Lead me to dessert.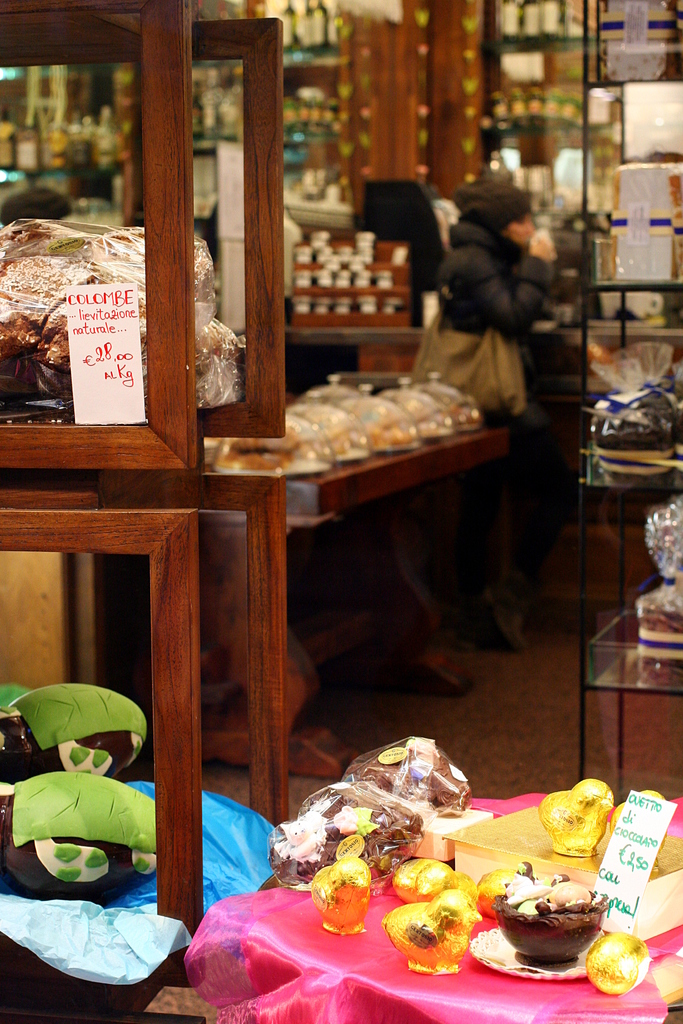
Lead to locate(352, 739, 475, 815).
